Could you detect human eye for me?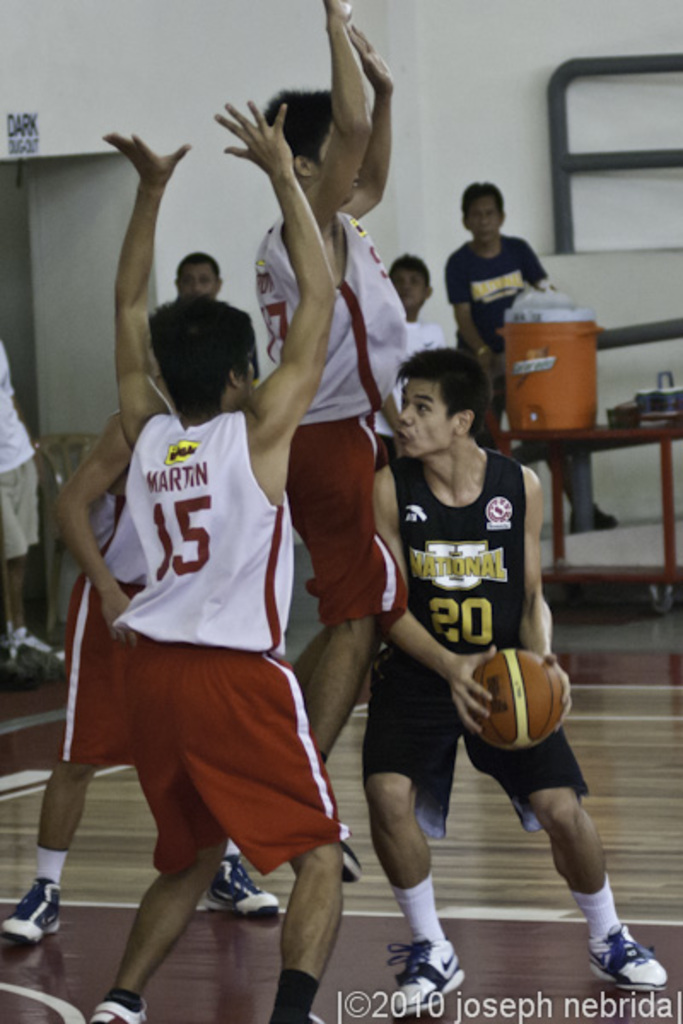
Detection result: <bbox>183, 276, 191, 283</bbox>.
